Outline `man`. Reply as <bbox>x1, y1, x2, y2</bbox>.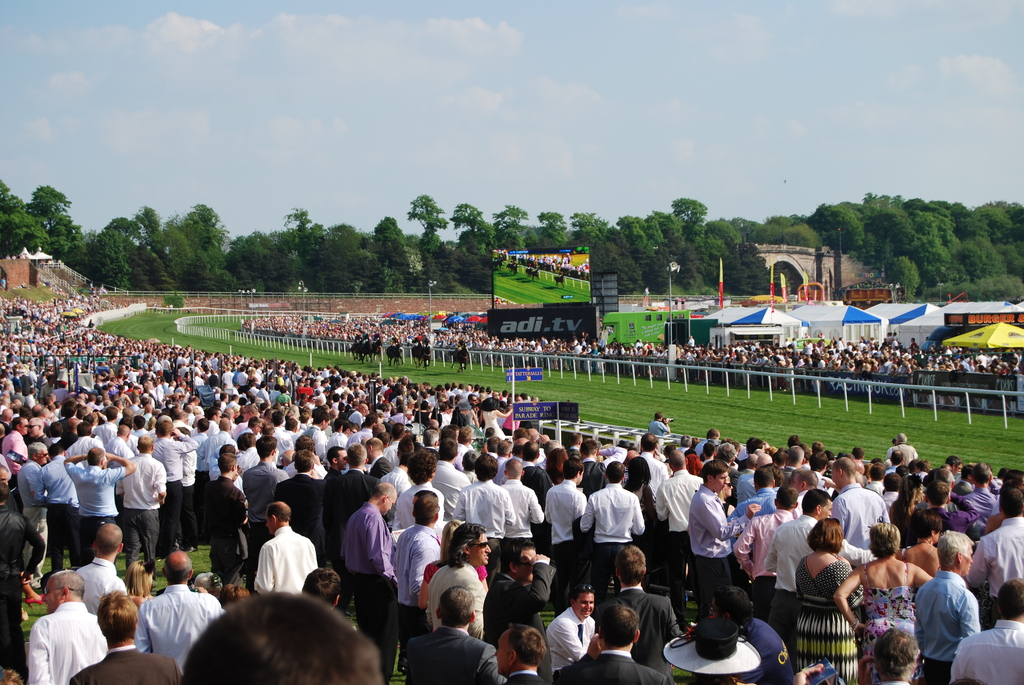
<bbox>323, 441, 383, 614</bbox>.
